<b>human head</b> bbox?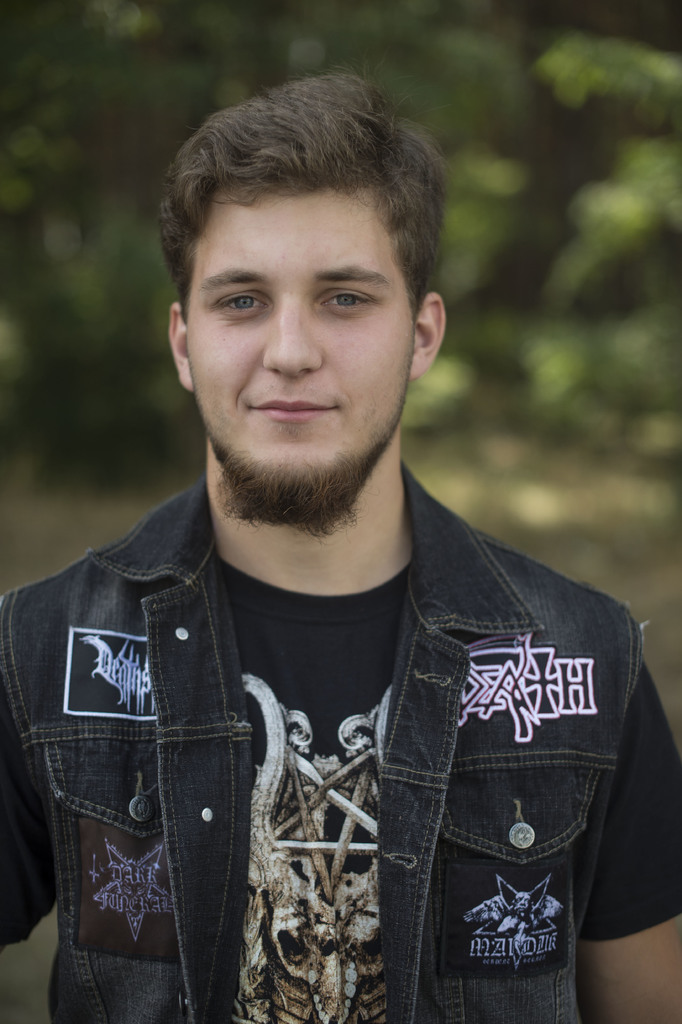
bbox(151, 58, 454, 473)
